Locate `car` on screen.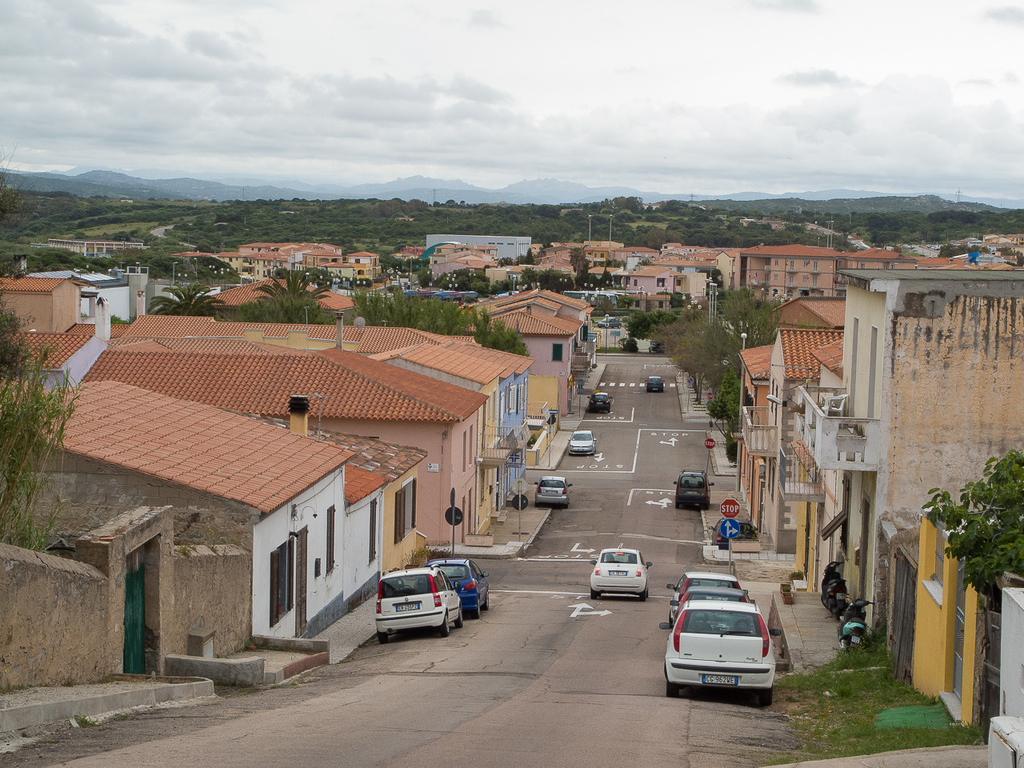
On screen at region(588, 540, 652, 602).
